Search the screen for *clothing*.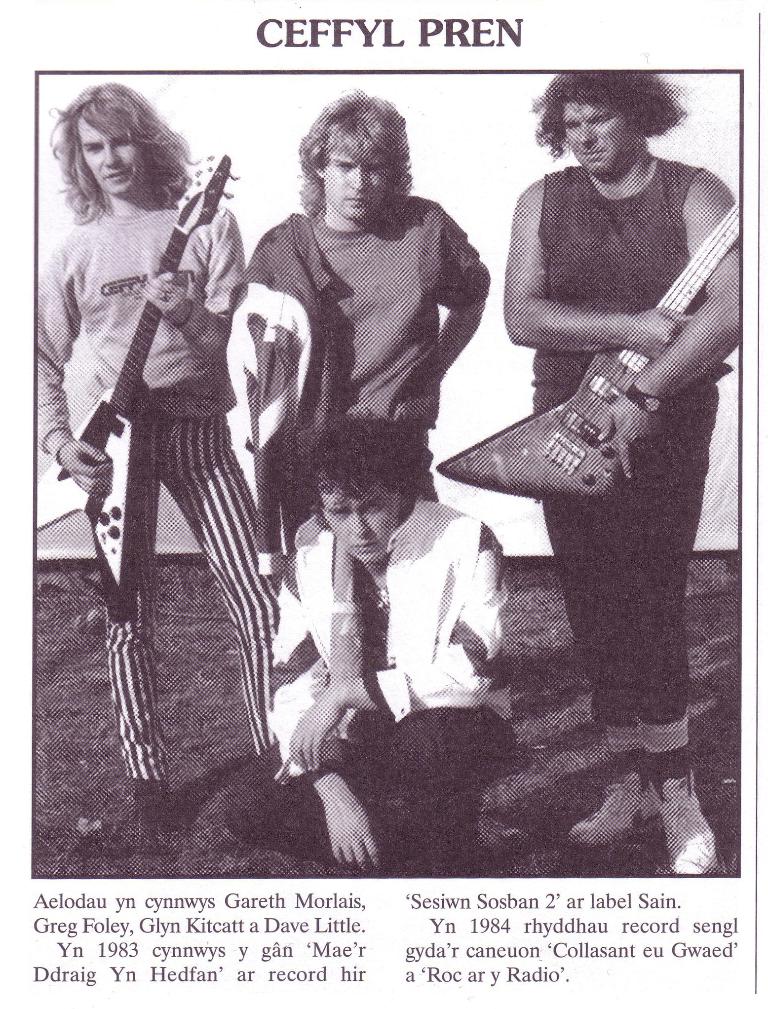
Found at bbox=[245, 187, 484, 579].
